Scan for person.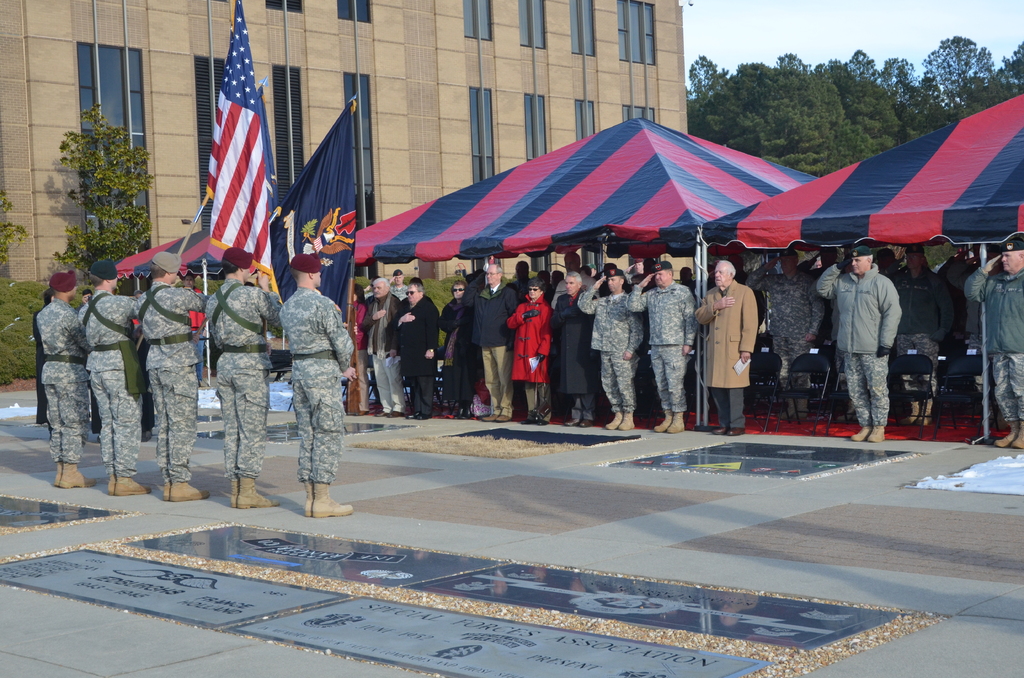
Scan result: [260,224,342,516].
